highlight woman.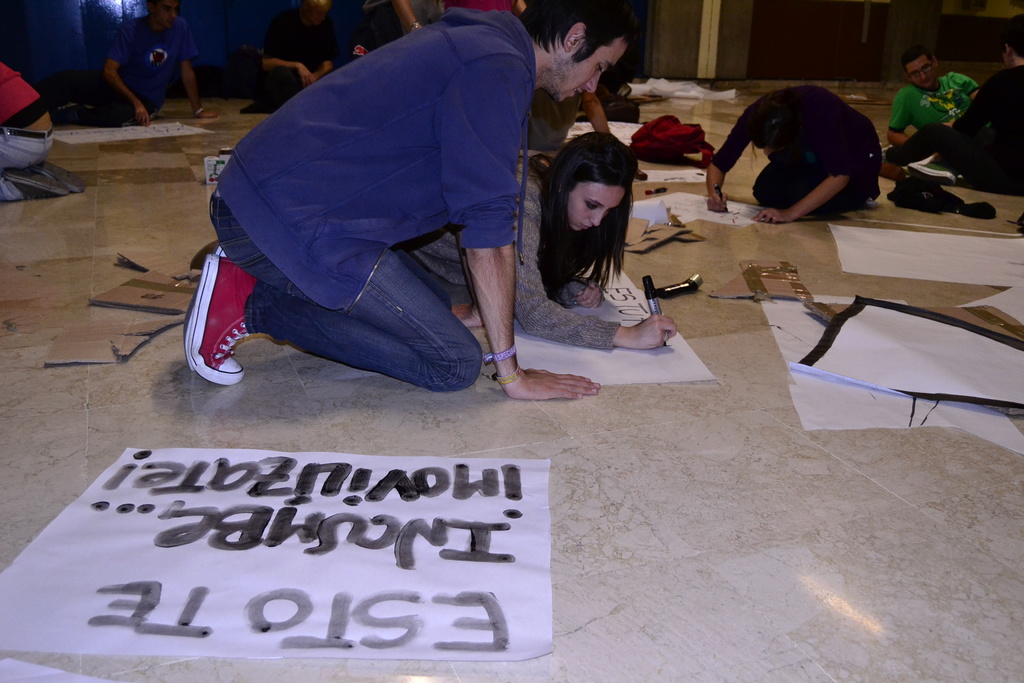
Highlighted region: region(396, 131, 678, 357).
